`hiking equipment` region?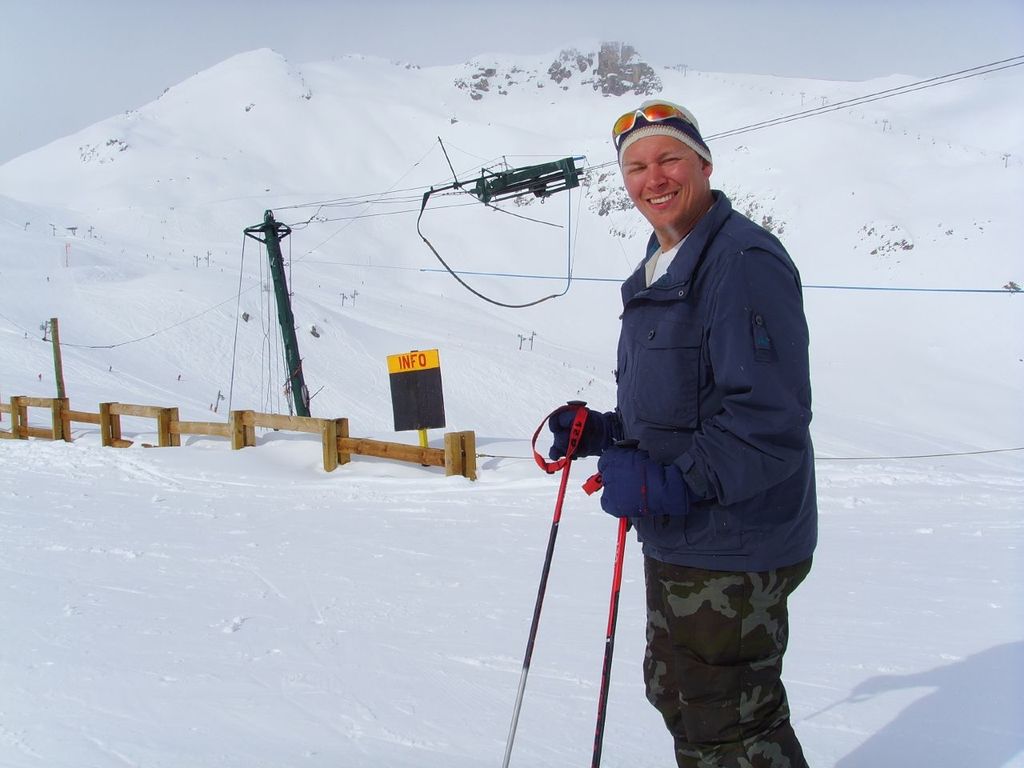
l=515, t=385, r=579, b=759
